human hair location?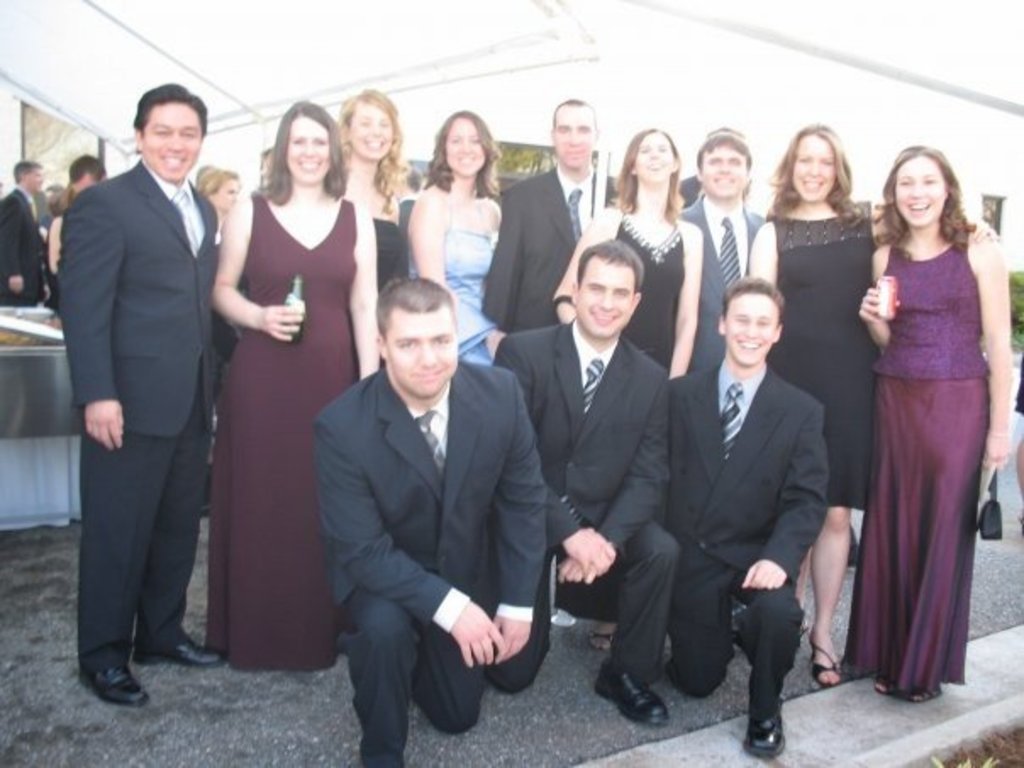
detection(609, 124, 687, 225)
